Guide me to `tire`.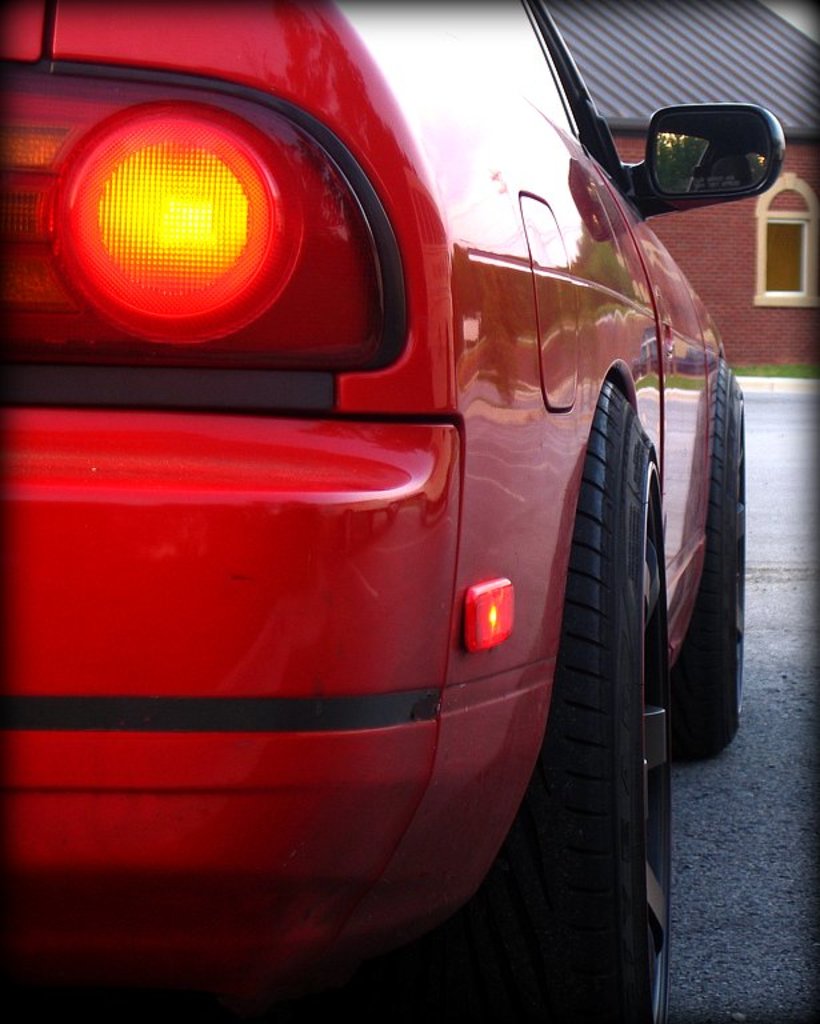
Guidance: <bbox>533, 304, 723, 1023</bbox>.
